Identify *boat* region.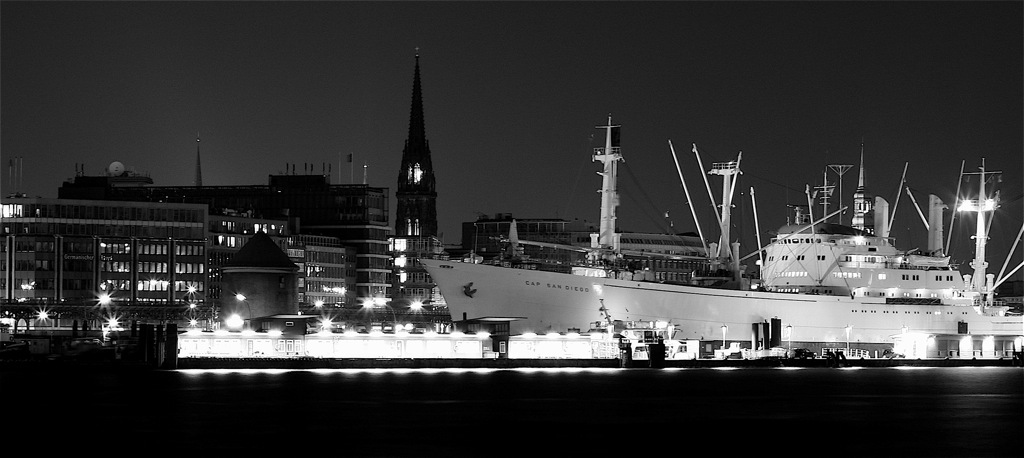
Region: left=438, top=112, right=998, bottom=379.
